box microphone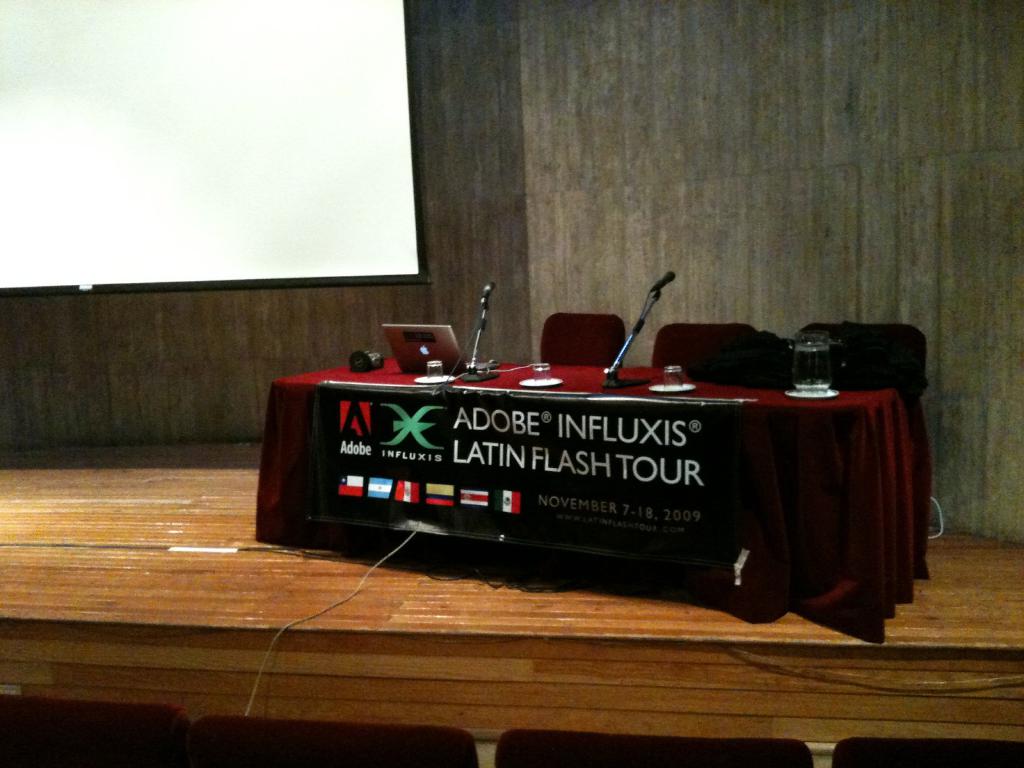
(left=588, top=274, right=681, bottom=372)
